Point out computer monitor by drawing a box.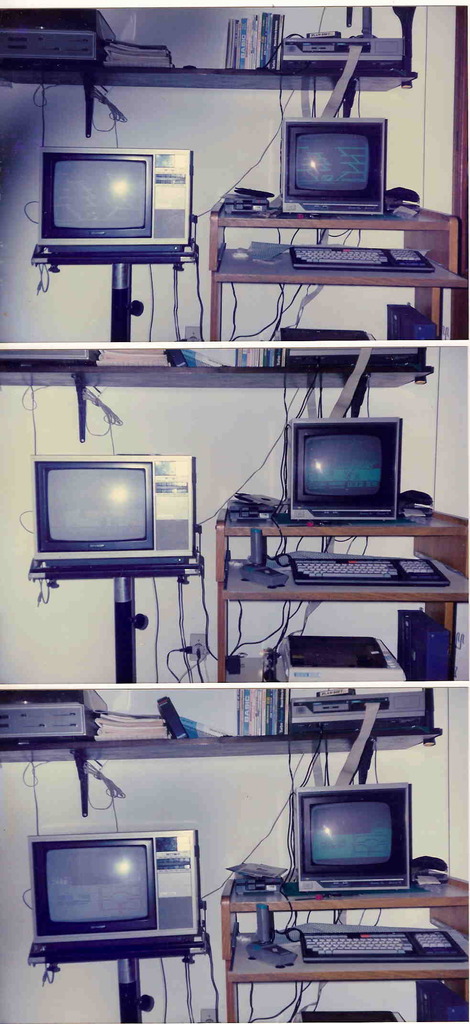
bbox(296, 780, 414, 892).
